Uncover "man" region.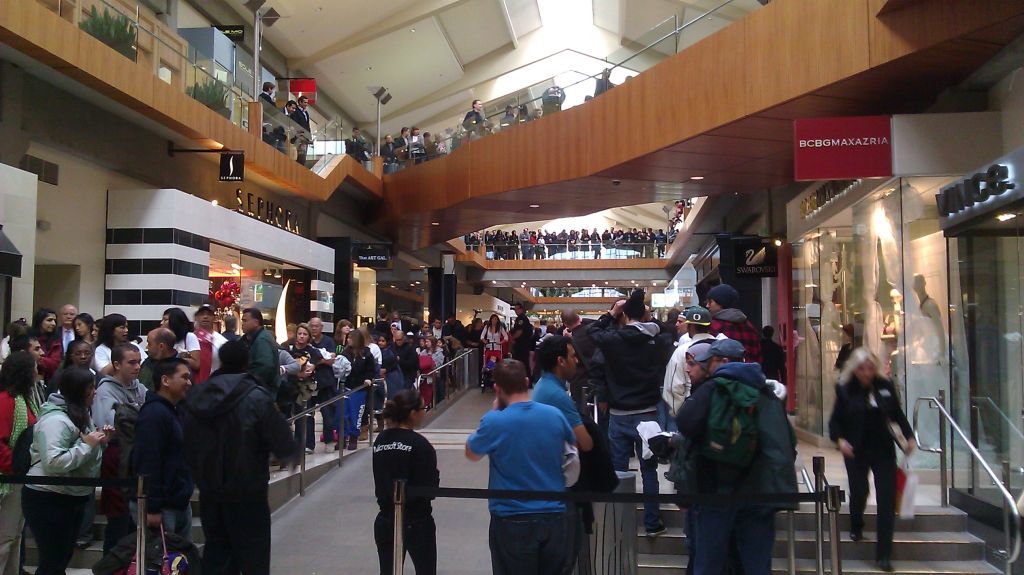
Uncovered: {"x1": 582, "y1": 290, "x2": 681, "y2": 536}.
